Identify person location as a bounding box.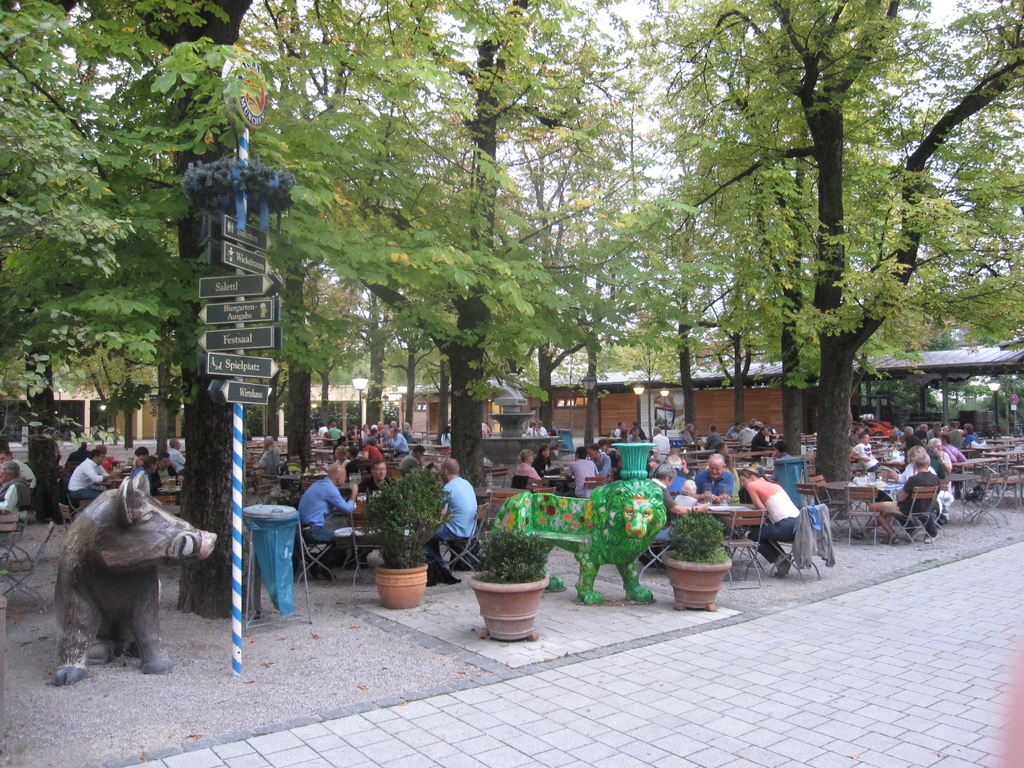
Rect(169, 438, 188, 471).
